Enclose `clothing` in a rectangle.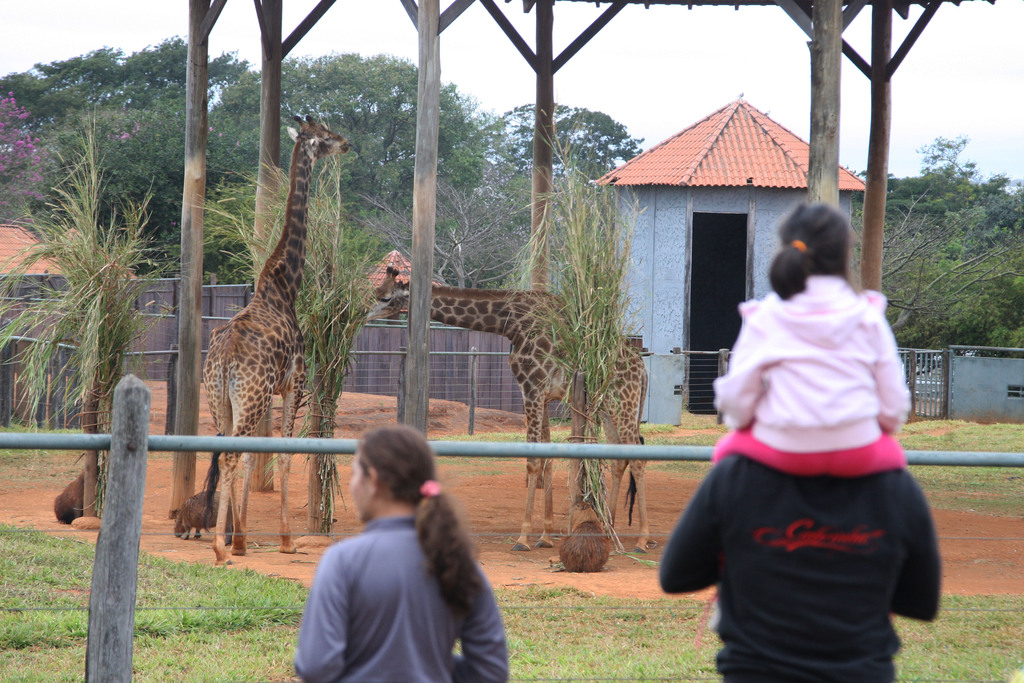
detection(706, 267, 916, 483).
